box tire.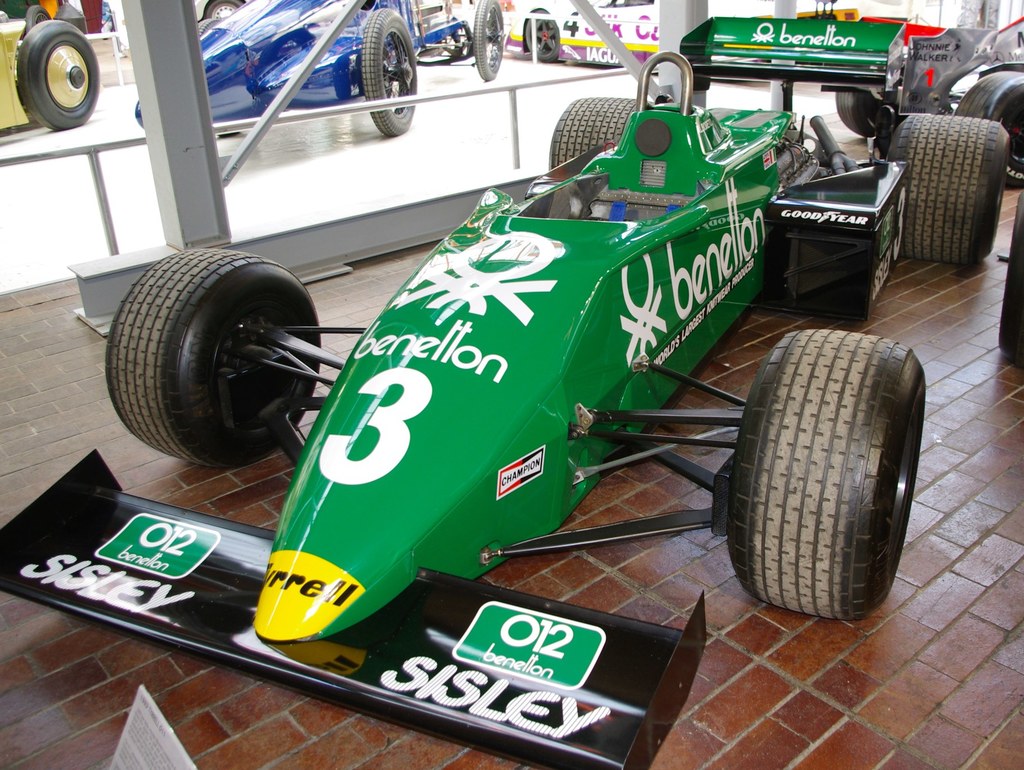
[106, 247, 319, 470].
